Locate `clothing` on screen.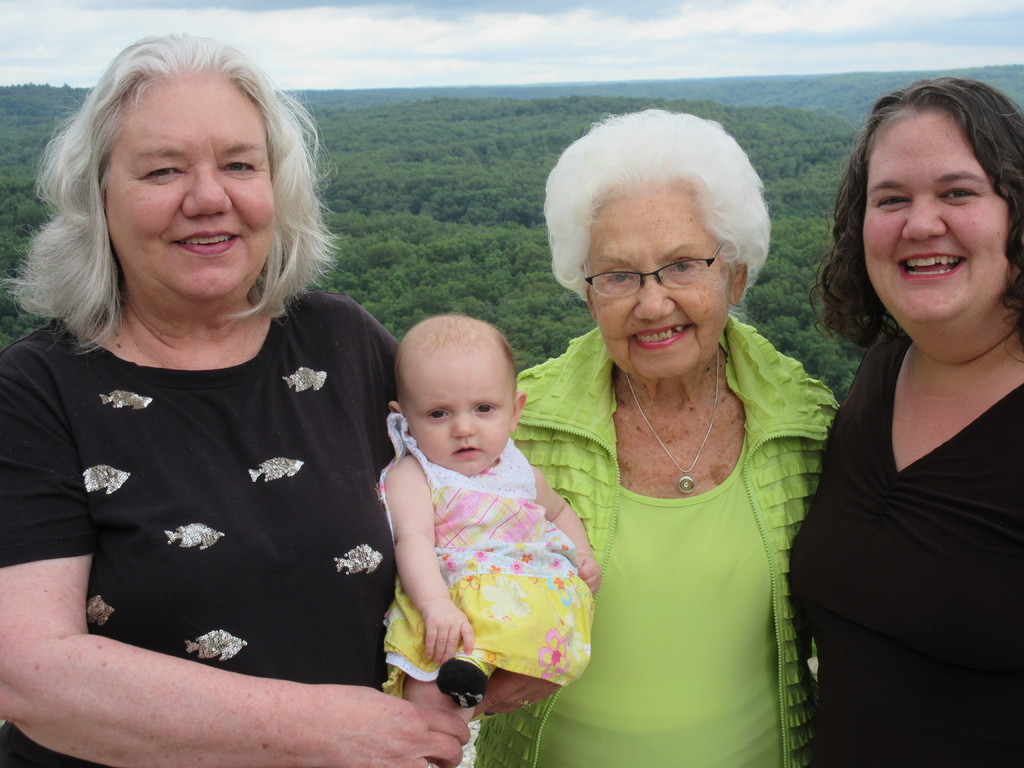
On screen at region(470, 317, 842, 767).
